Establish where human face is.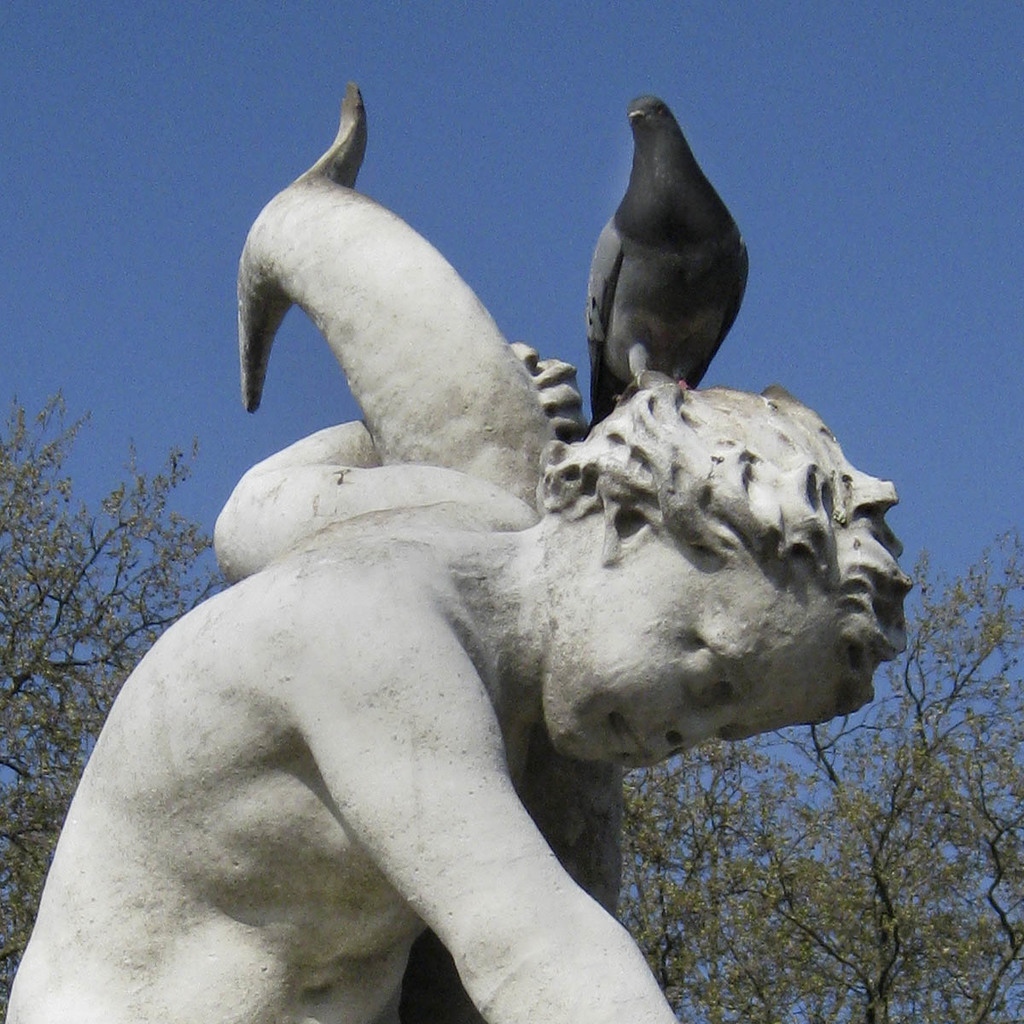
Established at bbox=[550, 532, 876, 778].
